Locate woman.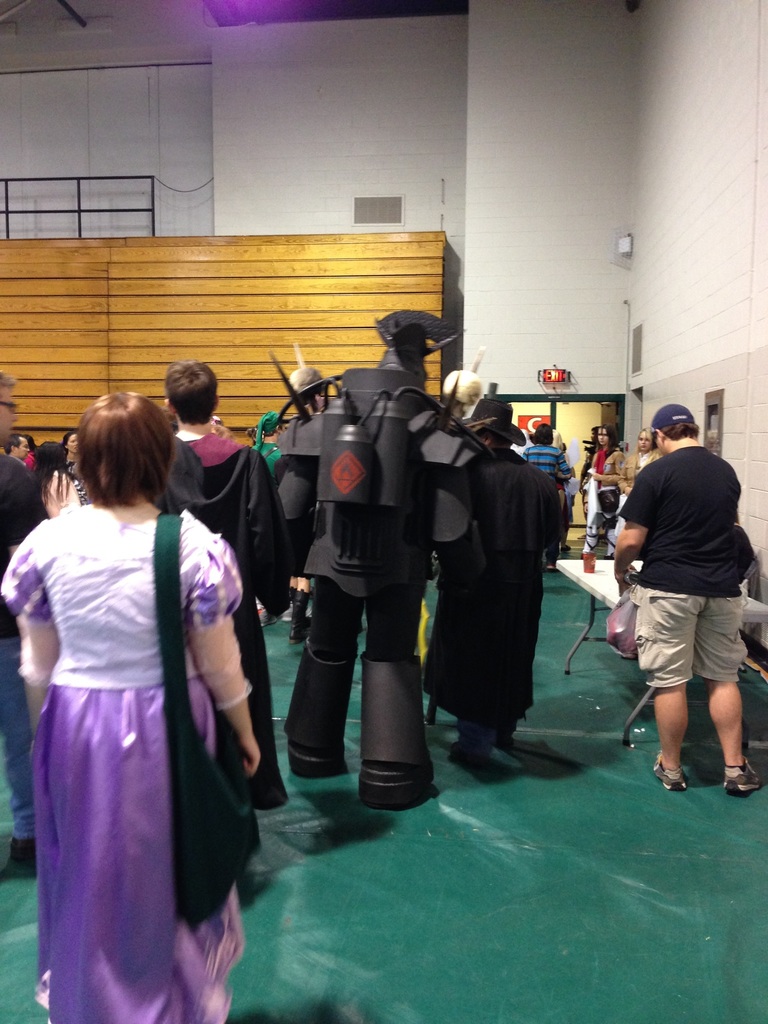
Bounding box: select_region(621, 428, 663, 497).
